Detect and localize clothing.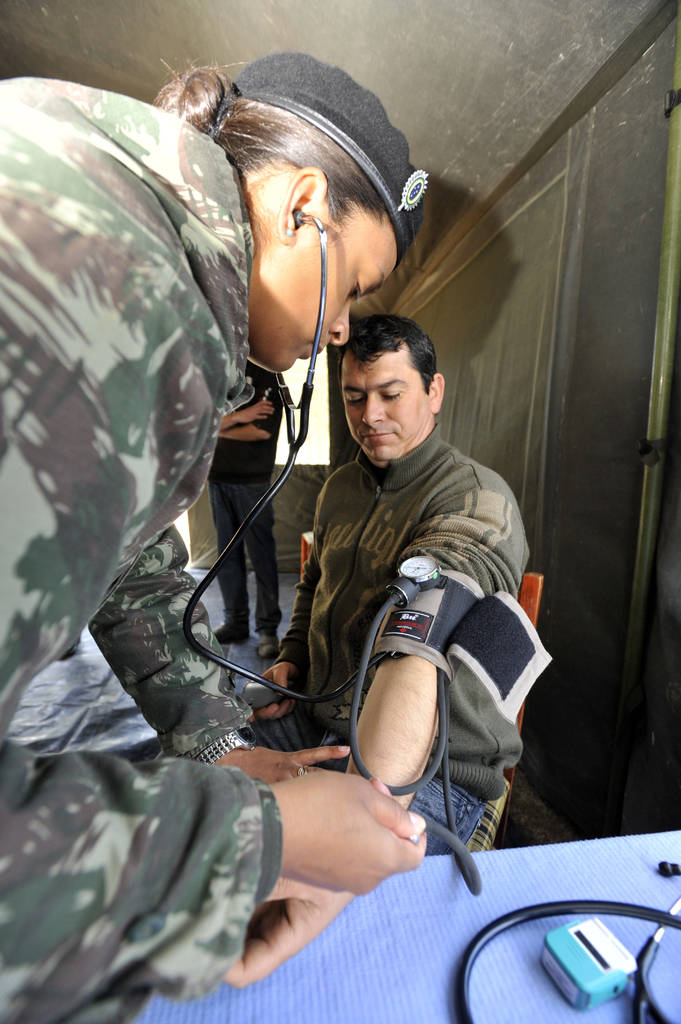
Localized at (209,362,293,624).
